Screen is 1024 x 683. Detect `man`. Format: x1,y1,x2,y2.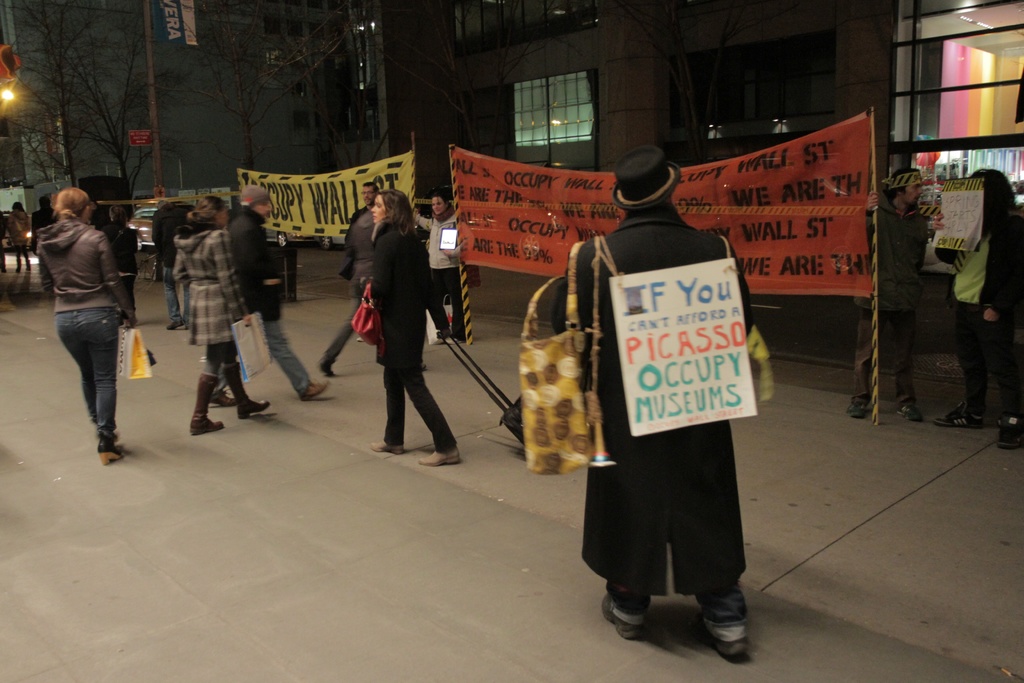
206,186,330,403.
